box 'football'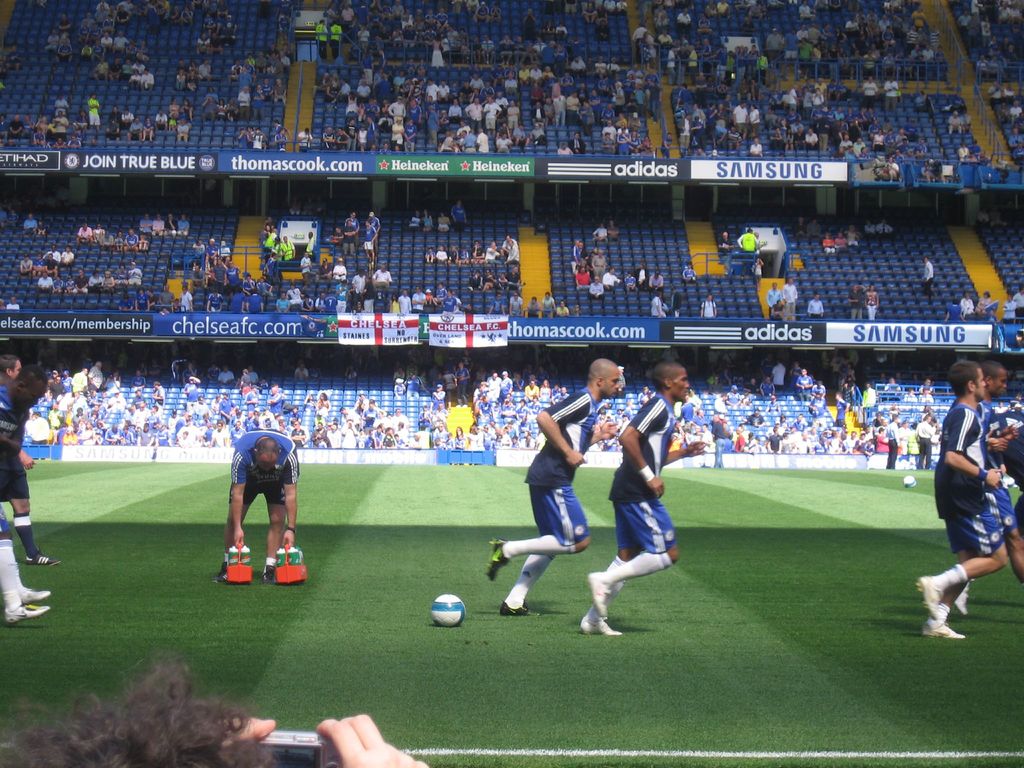
[left=429, top=595, right=466, bottom=629]
